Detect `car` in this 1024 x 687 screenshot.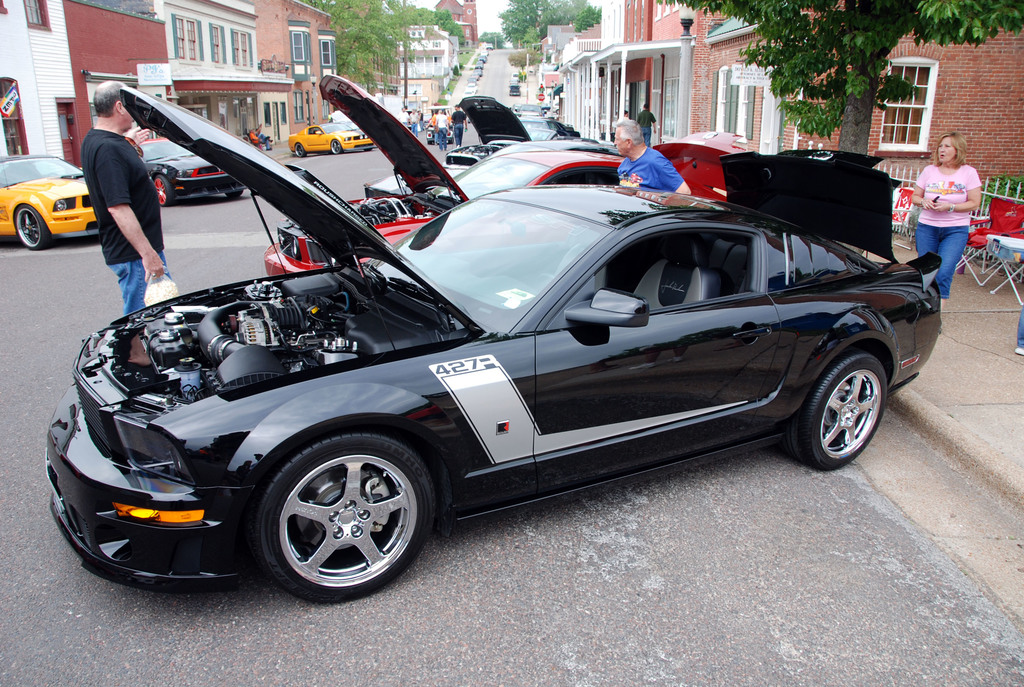
Detection: (left=44, top=90, right=941, bottom=598).
